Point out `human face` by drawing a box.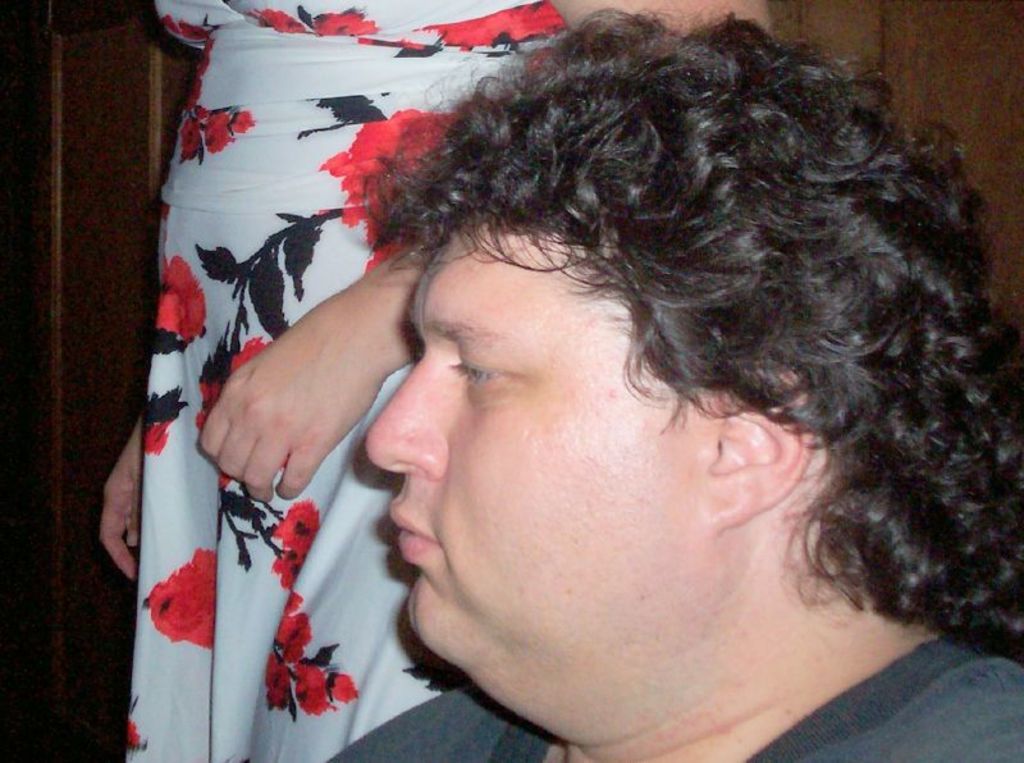
Rect(357, 214, 700, 668).
